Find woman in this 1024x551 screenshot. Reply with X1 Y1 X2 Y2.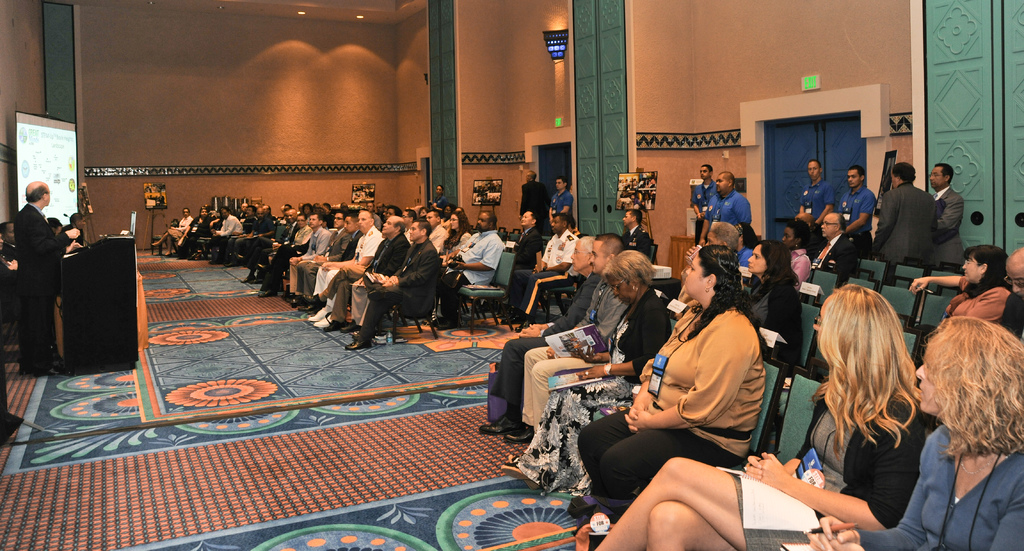
151 205 193 255.
